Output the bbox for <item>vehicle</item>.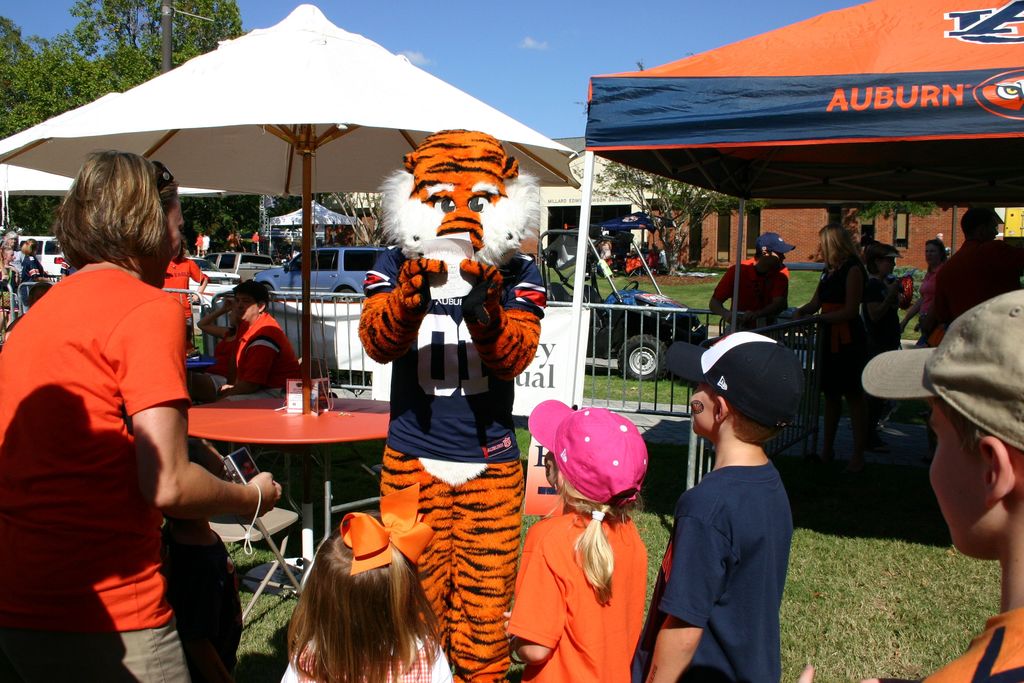
select_region(189, 256, 237, 304).
